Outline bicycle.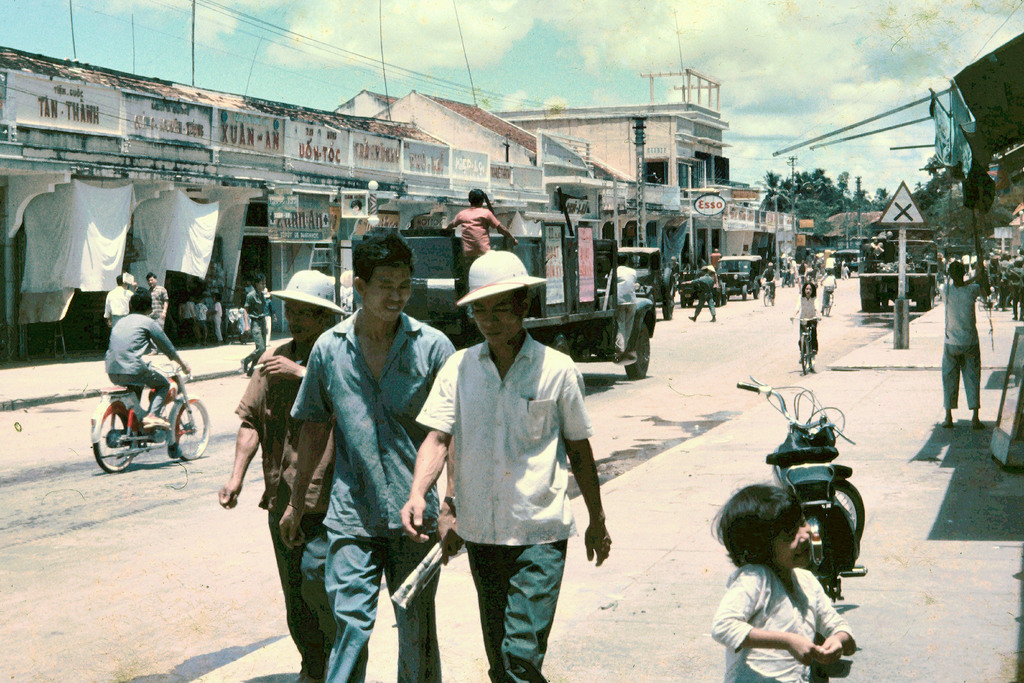
Outline: (84,359,199,473).
